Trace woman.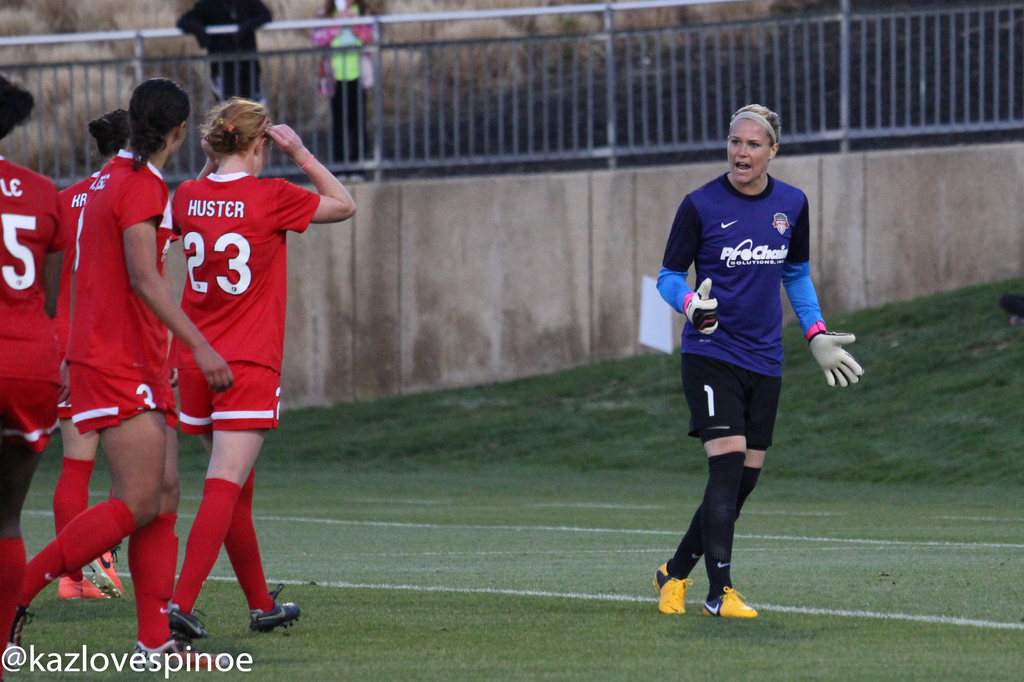
Traced to box(0, 82, 238, 670).
